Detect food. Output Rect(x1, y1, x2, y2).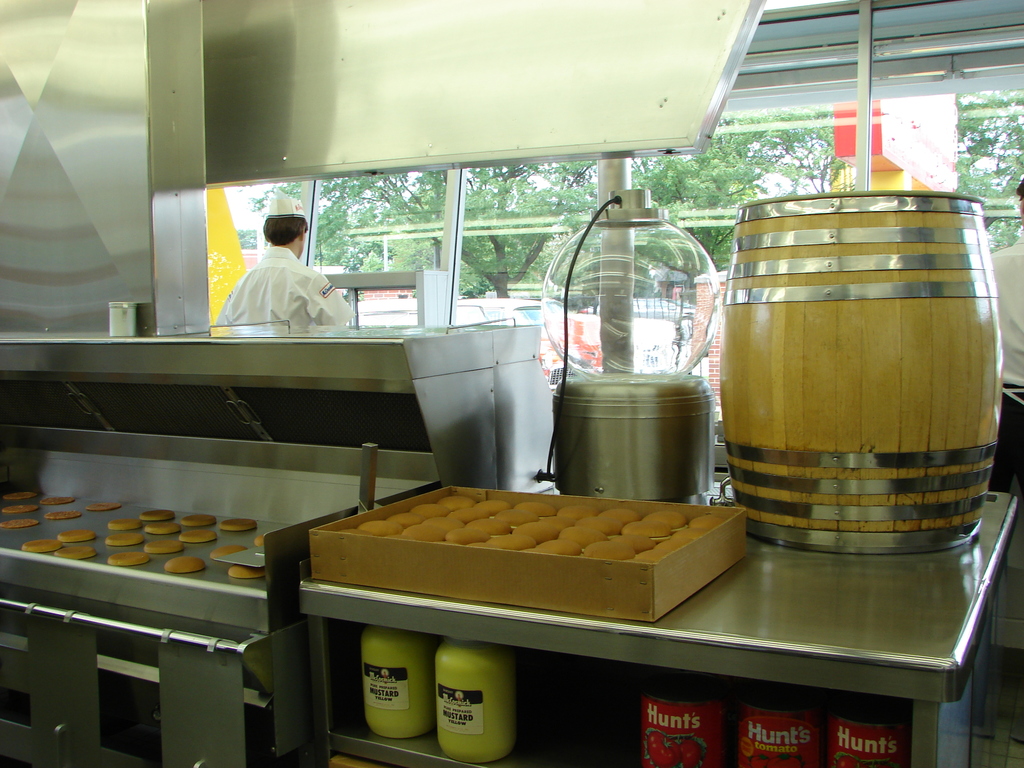
Rect(3, 489, 38, 501).
